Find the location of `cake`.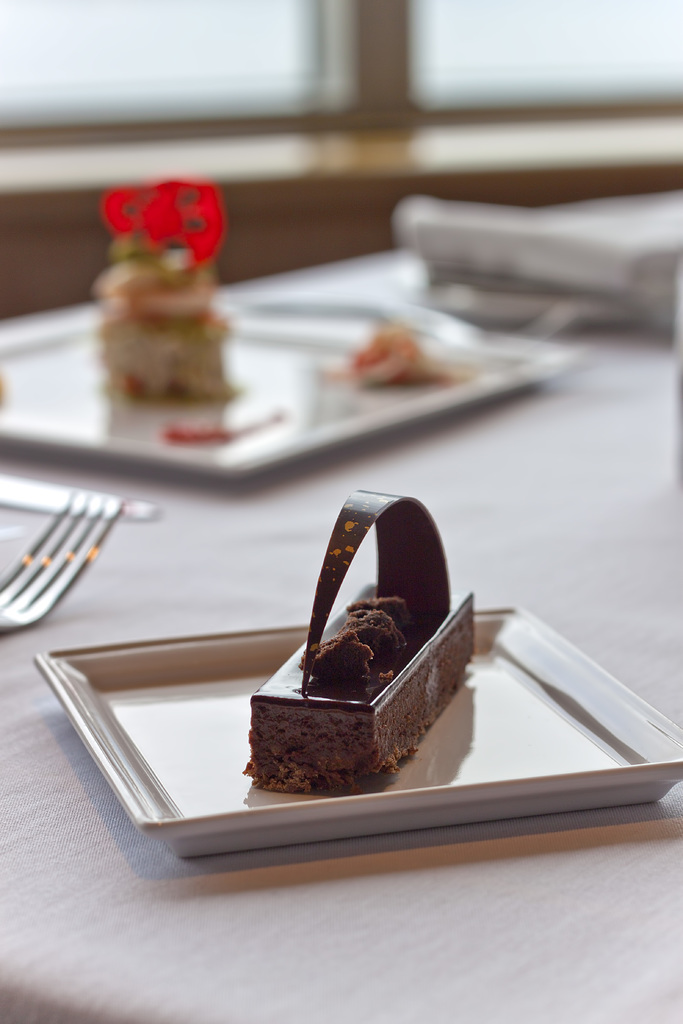
Location: 239,483,474,795.
